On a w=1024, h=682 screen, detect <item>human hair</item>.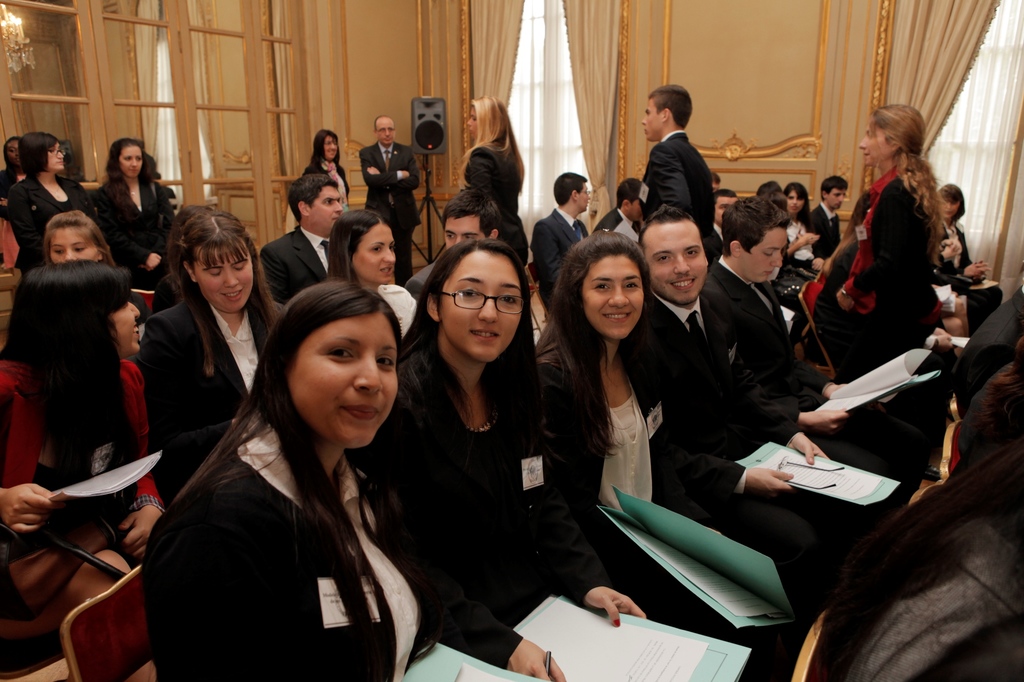
detection(817, 177, 850, 201).
